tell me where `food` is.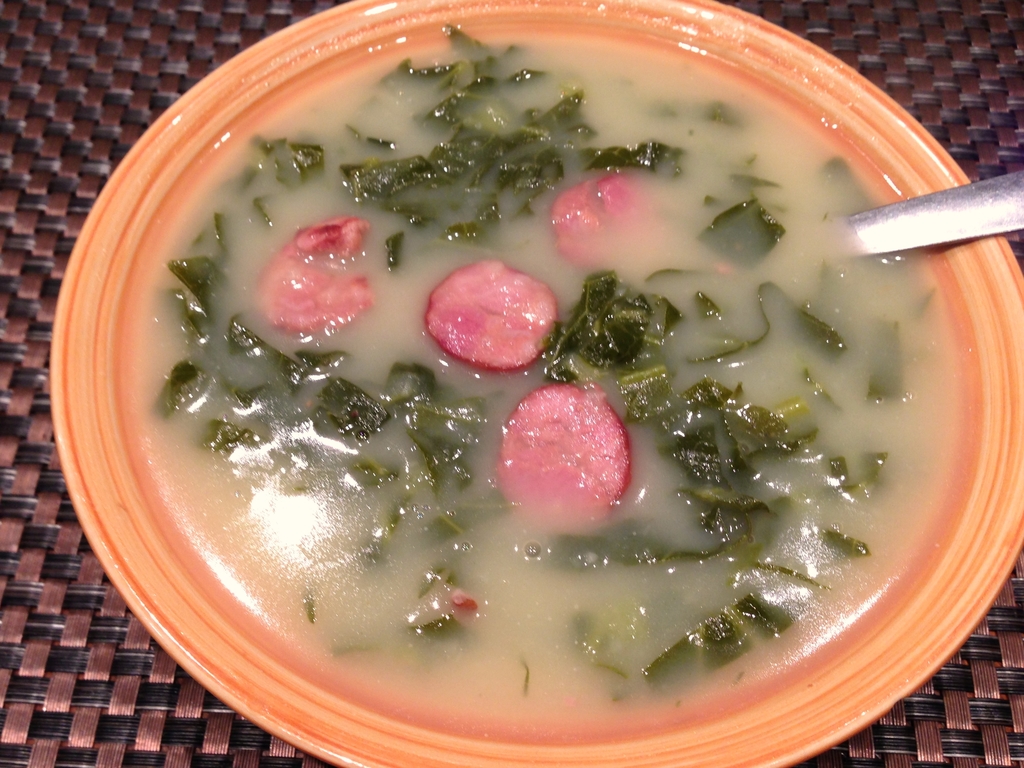
`food` is at Rect(122, 28, 987, 707).
